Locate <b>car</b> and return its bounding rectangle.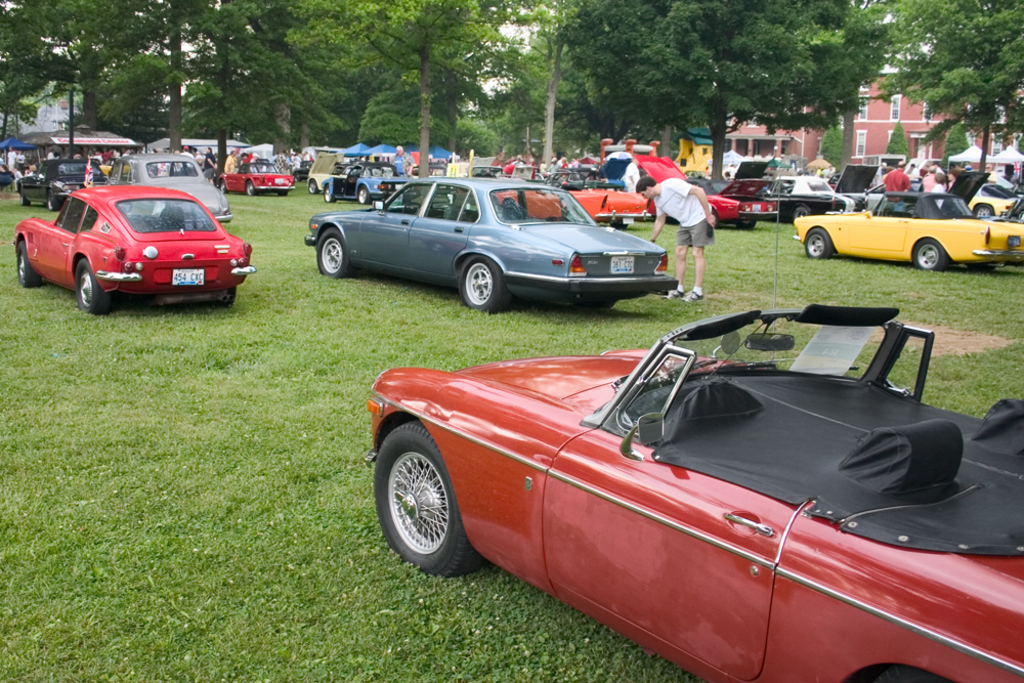
bbox(790, 184, 1023, 272).
